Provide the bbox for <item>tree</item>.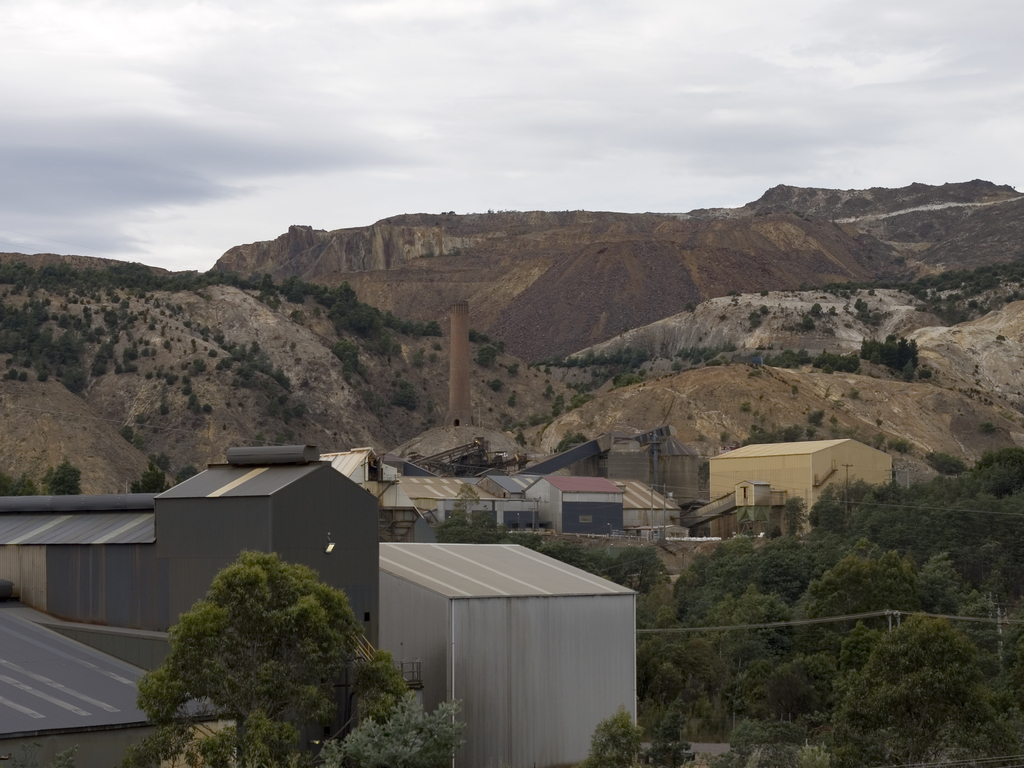
select_region(858, 323, 924, 378).
